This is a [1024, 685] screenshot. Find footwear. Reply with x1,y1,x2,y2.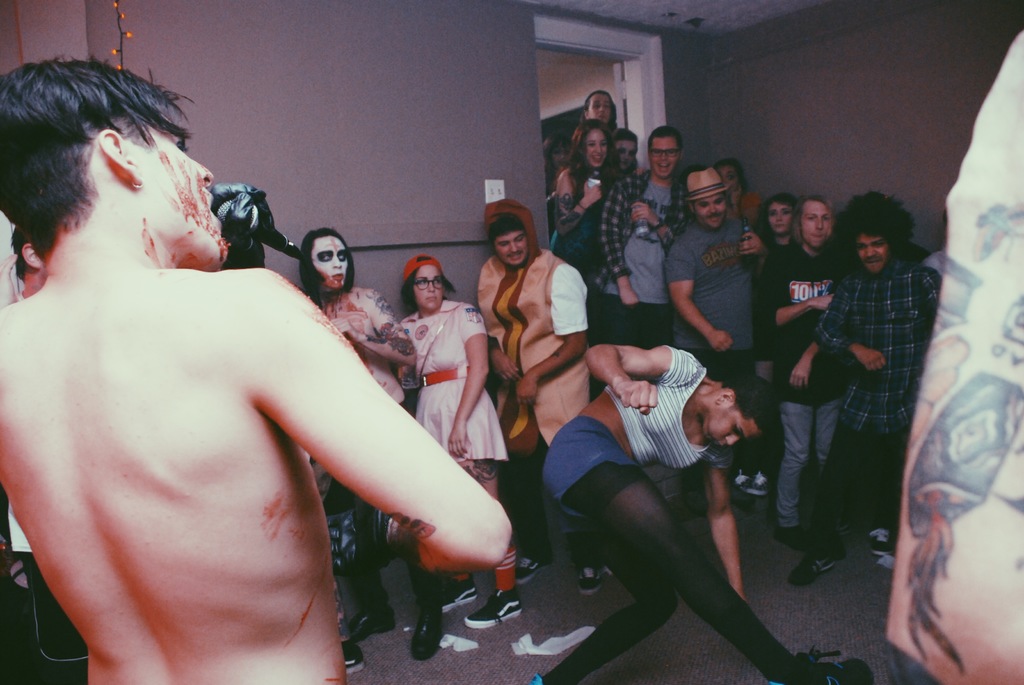
580,562,609,595.
